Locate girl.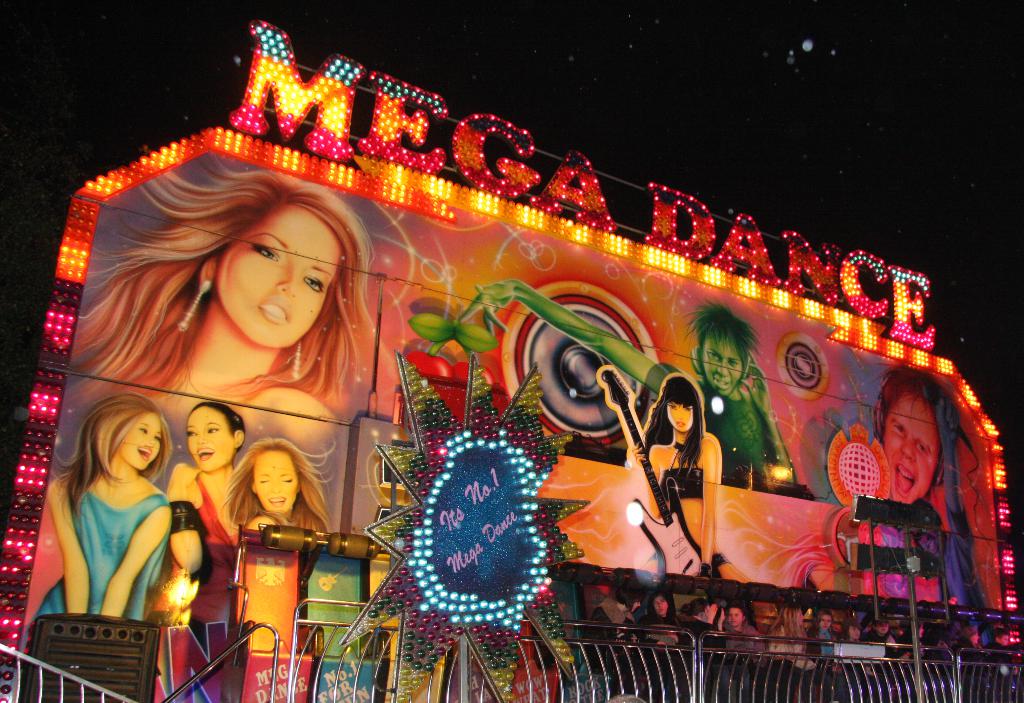
Bounding box: bbox=(56, 166, 380, 446).
